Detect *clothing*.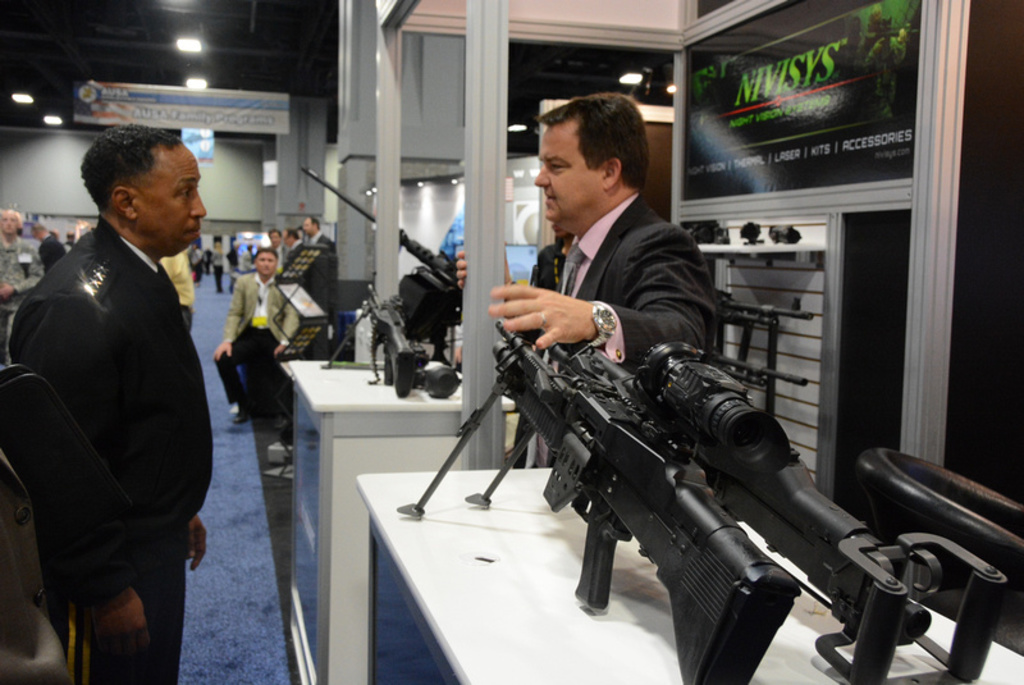
Detected at crop(507, 237, 572, 458).
